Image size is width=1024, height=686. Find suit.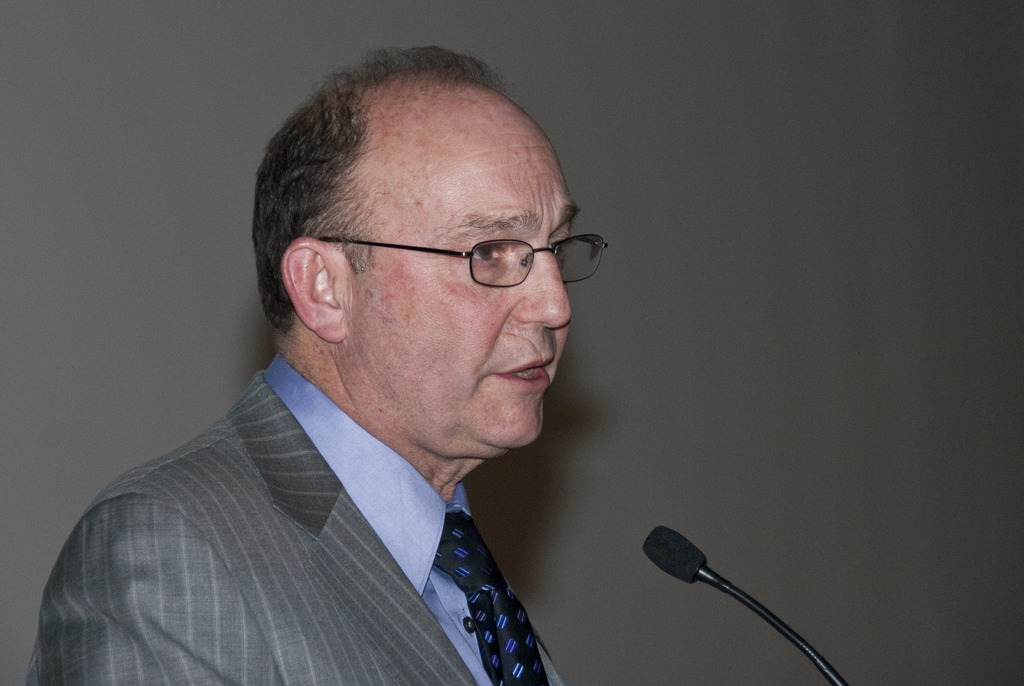
l=15, t=336, r=631, b=671.
